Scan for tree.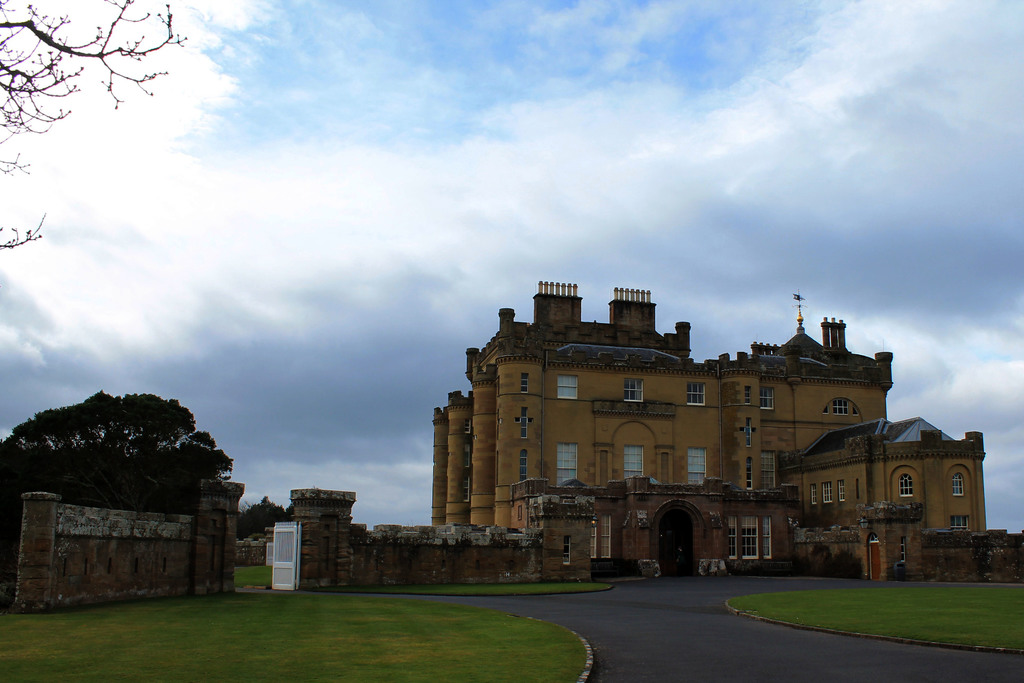
Scan result: locate(0, 390, 236, 494).
